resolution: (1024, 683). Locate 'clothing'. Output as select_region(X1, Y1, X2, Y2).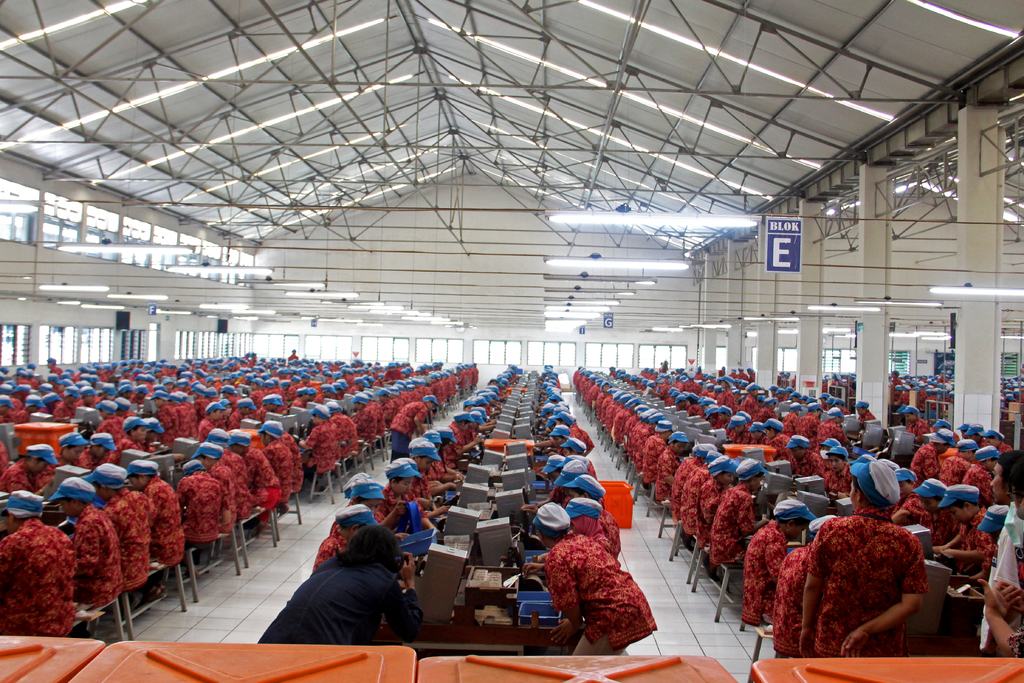
select_region(144, 477, 182, 563).
